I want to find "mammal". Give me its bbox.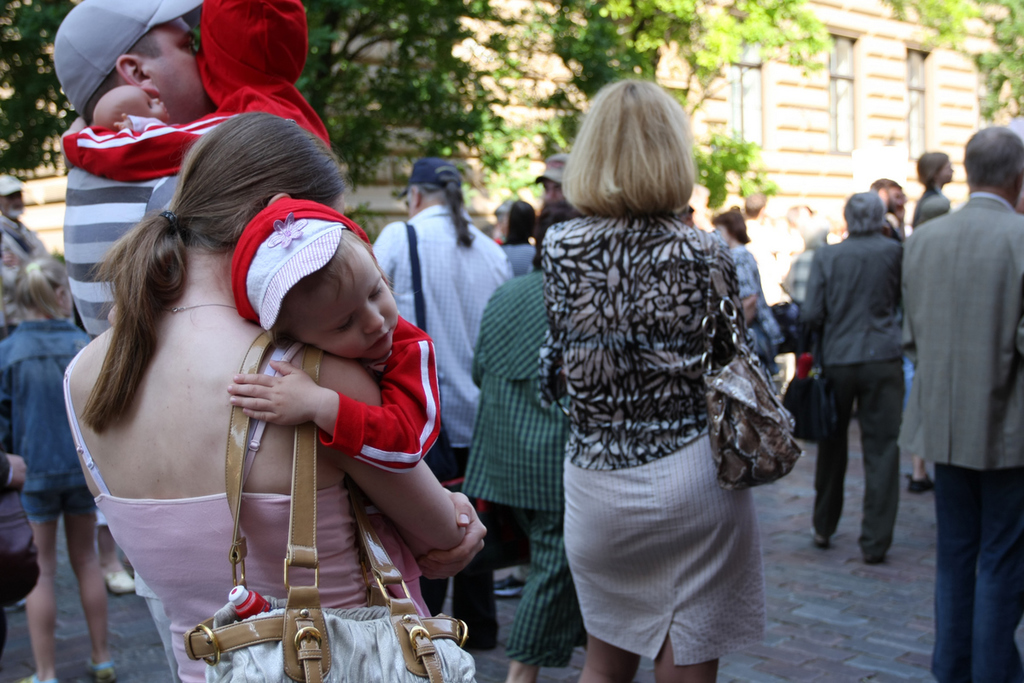
(x1=229, y1=199, x2=445, y2=472).
